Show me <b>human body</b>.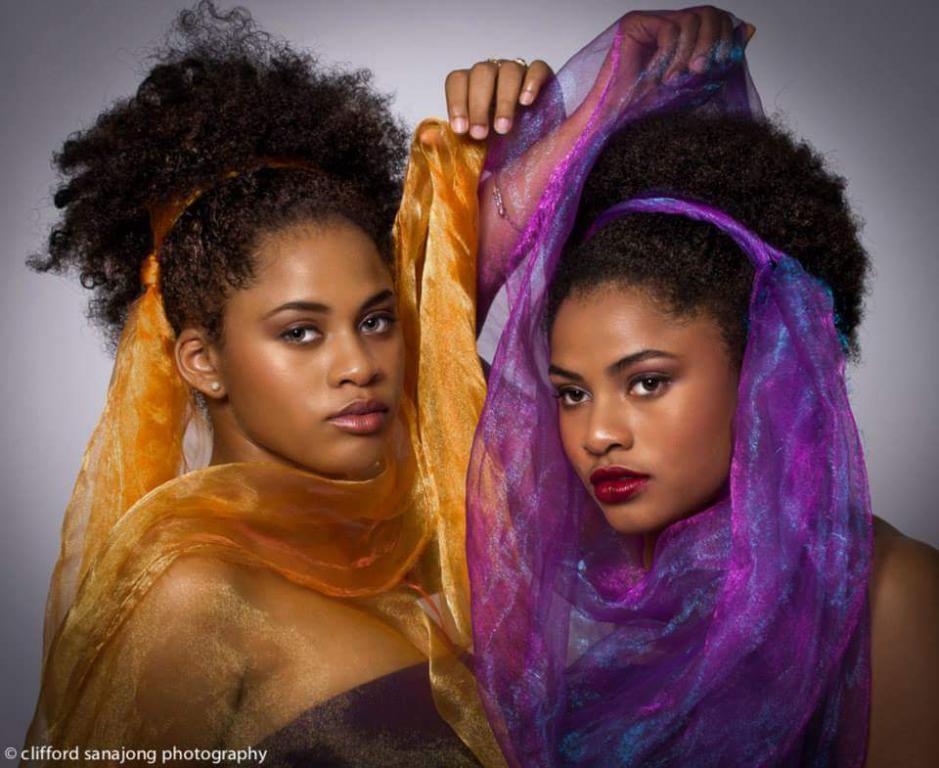
<b>human body</b> is here: <box>449,115,938,767</box>.
